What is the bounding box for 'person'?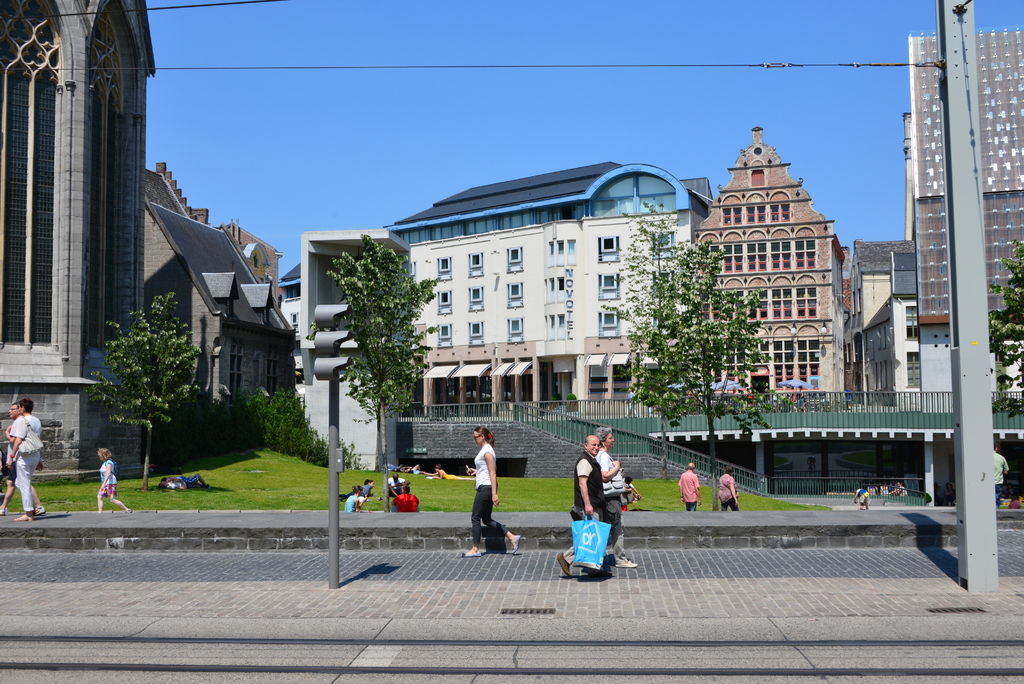
x1=991 y1=441 x2=1009 y2=503.
